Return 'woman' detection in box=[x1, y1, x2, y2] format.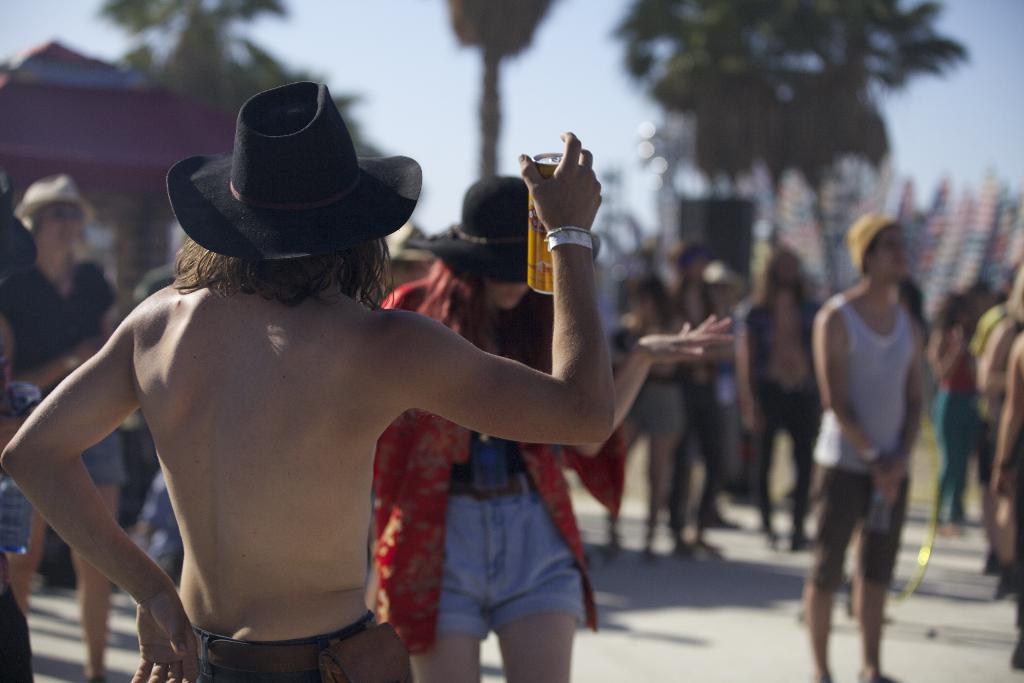
box=[371, 164, 733, 682].
